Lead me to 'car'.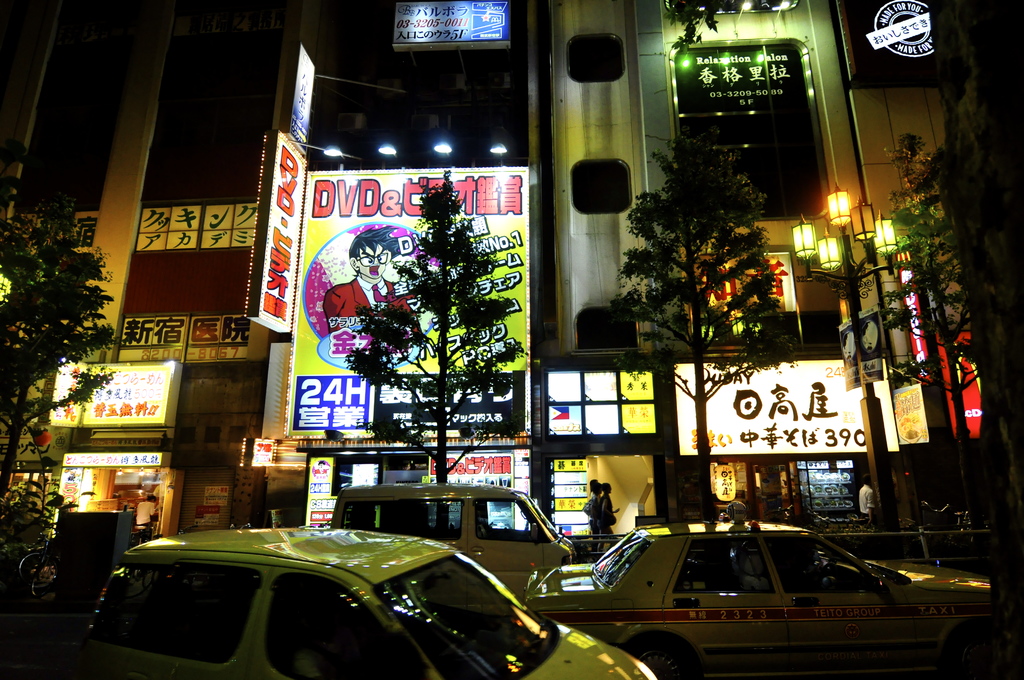
Lead to crop(525, 510, 1023, 679).
